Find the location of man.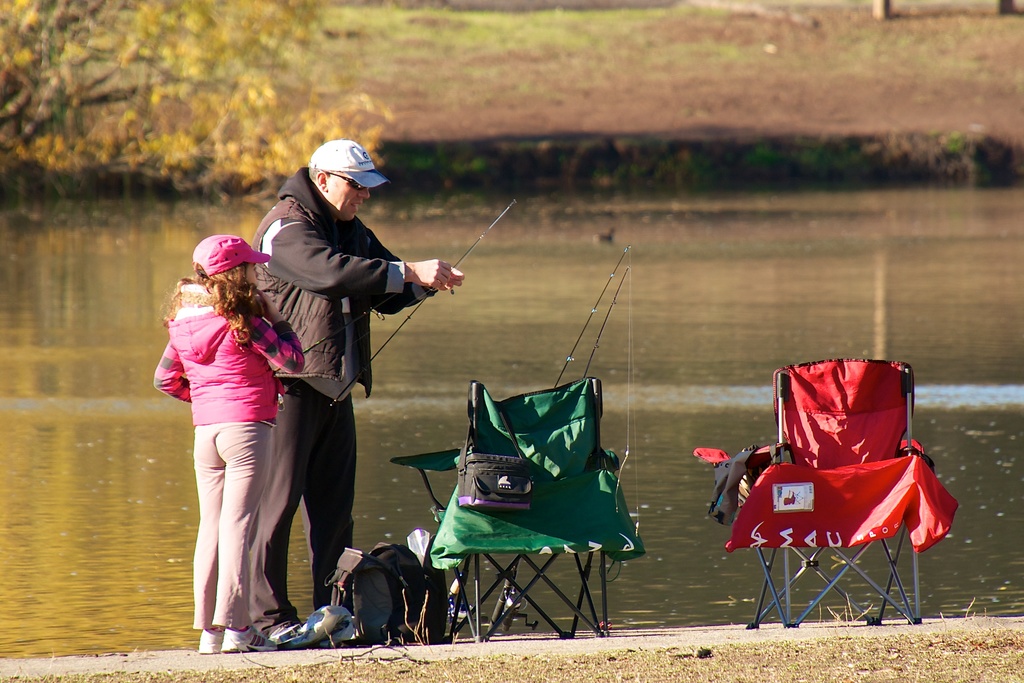
Location: 234, 151, 426, 629.
